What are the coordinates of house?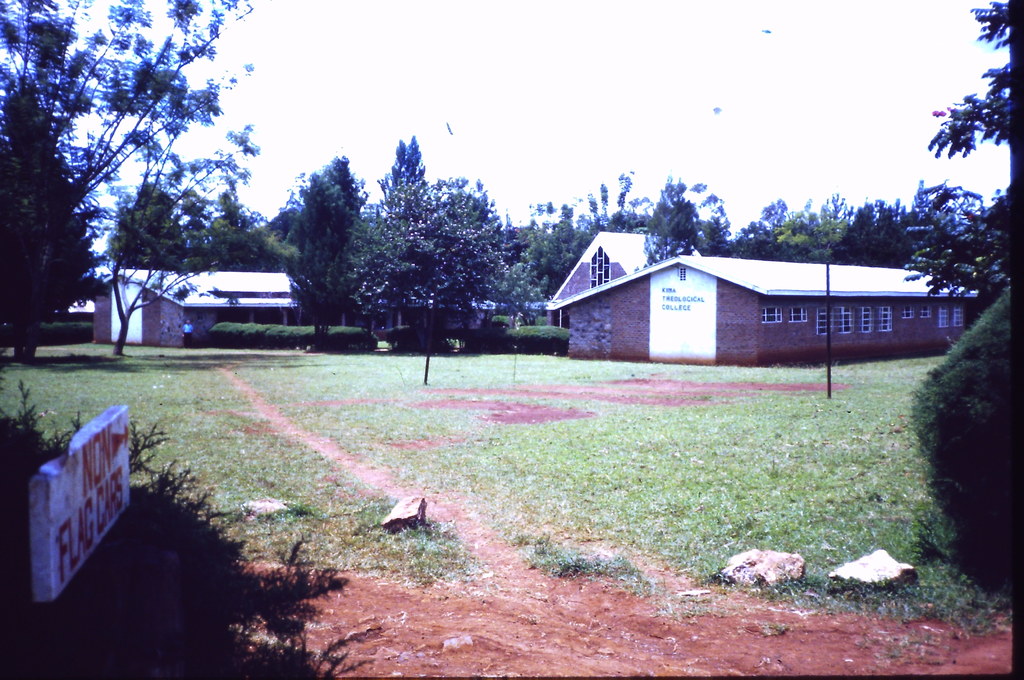
Rect(506, 302, 549, 316).
